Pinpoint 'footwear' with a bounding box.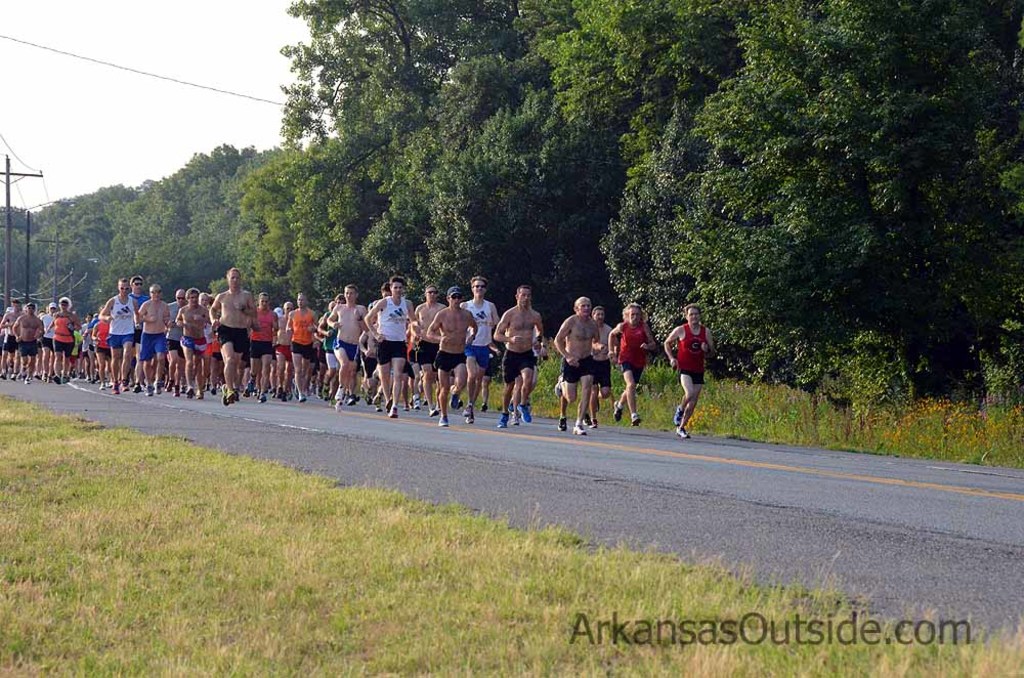
(462,402,469,412).
